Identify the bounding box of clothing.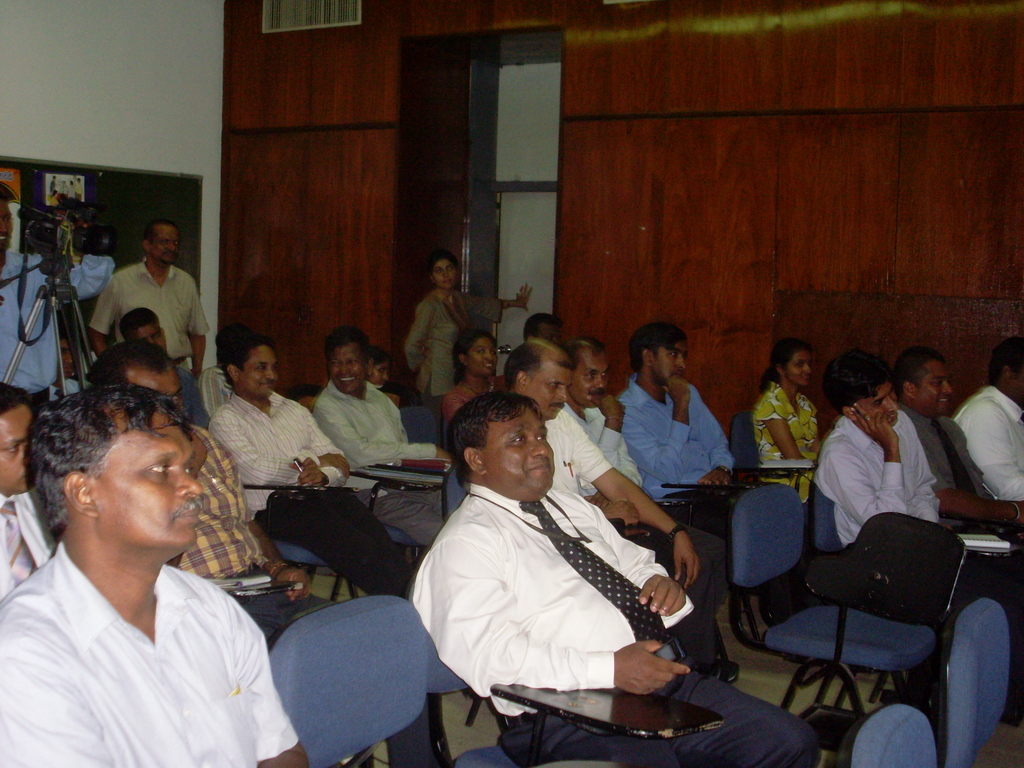
(x1=198, y1=361, x2=235, y2=420).
